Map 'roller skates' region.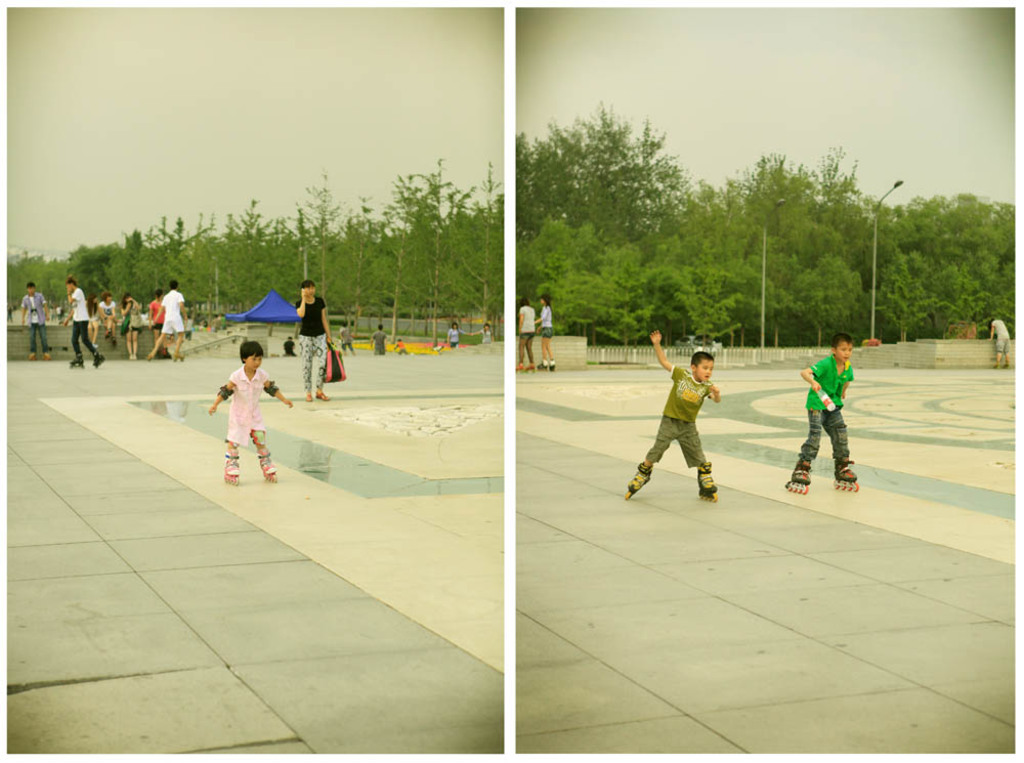
Mapped to 698, 463, 719, 506.
